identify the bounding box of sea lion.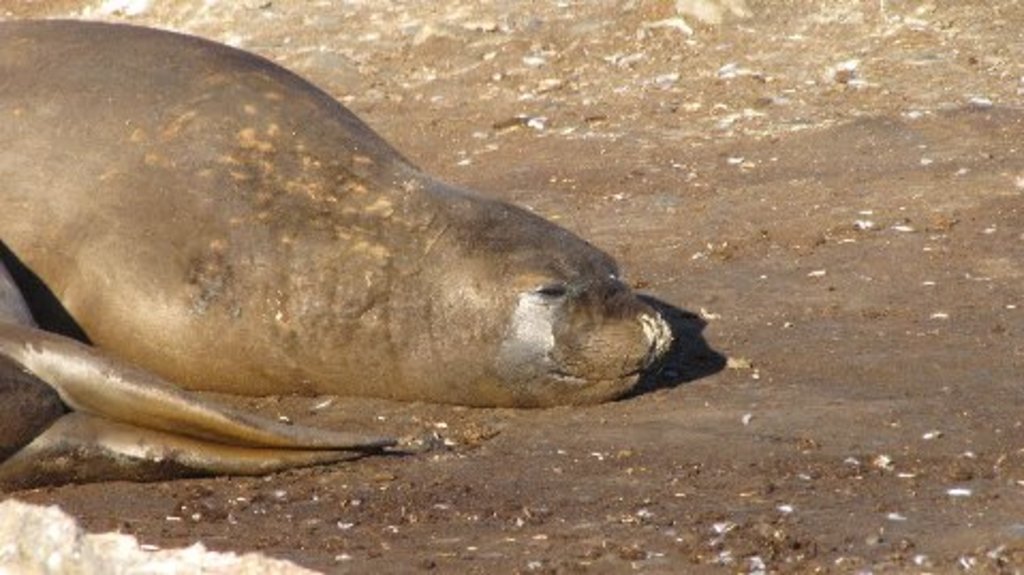
rect(0, 267, 387, 485).
